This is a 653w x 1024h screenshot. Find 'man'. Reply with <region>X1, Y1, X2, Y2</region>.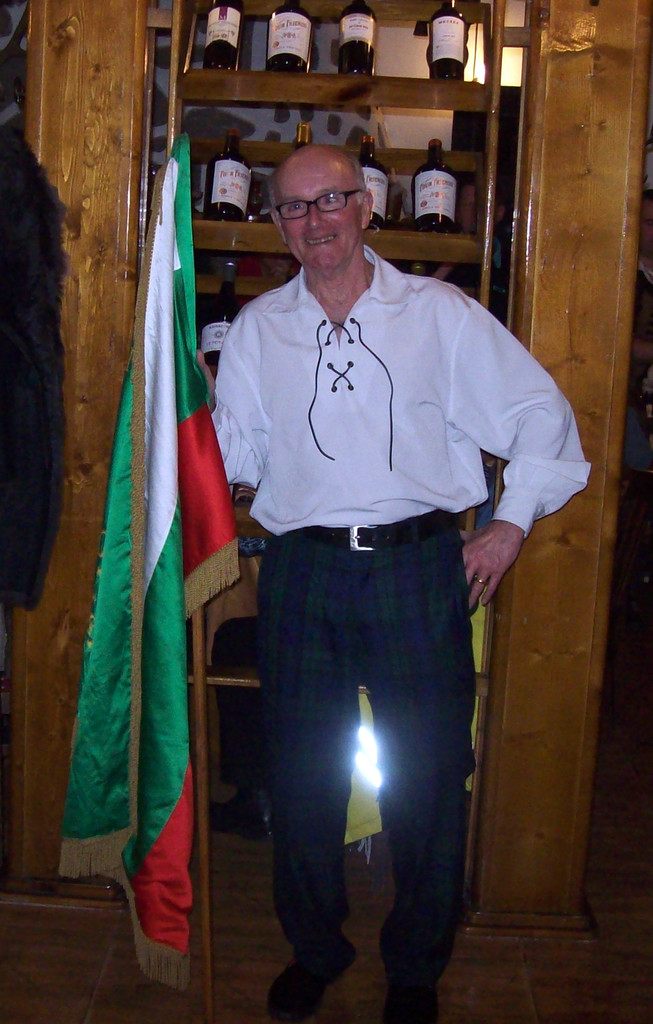
<region>194, 316, 234, 387</region>.
